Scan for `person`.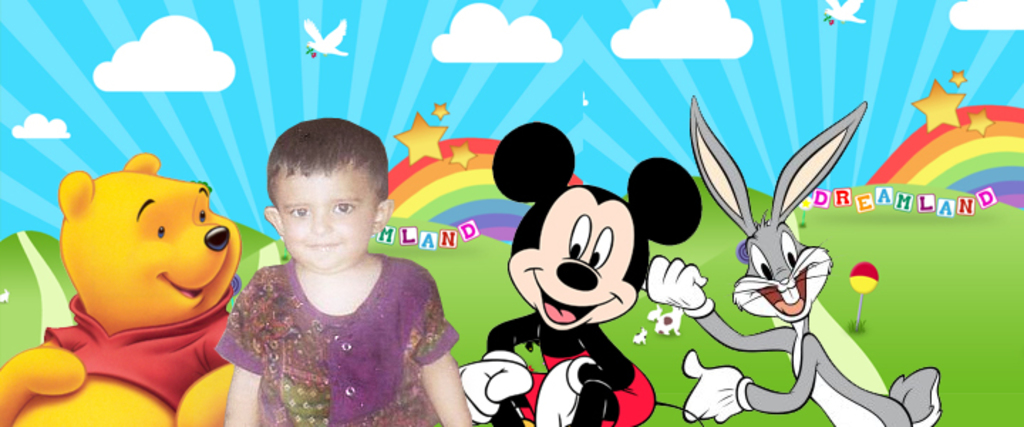
Scan result: box(203, 132, 449, 426).
